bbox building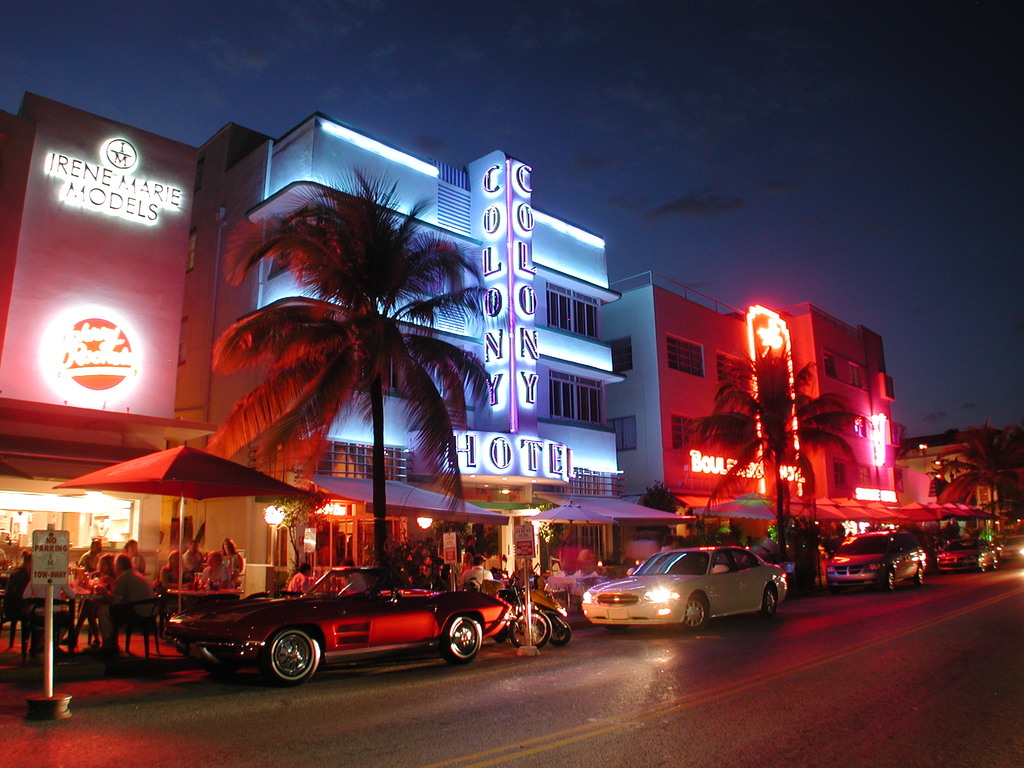
x1=180, y1=120, x2=614, y2=528
